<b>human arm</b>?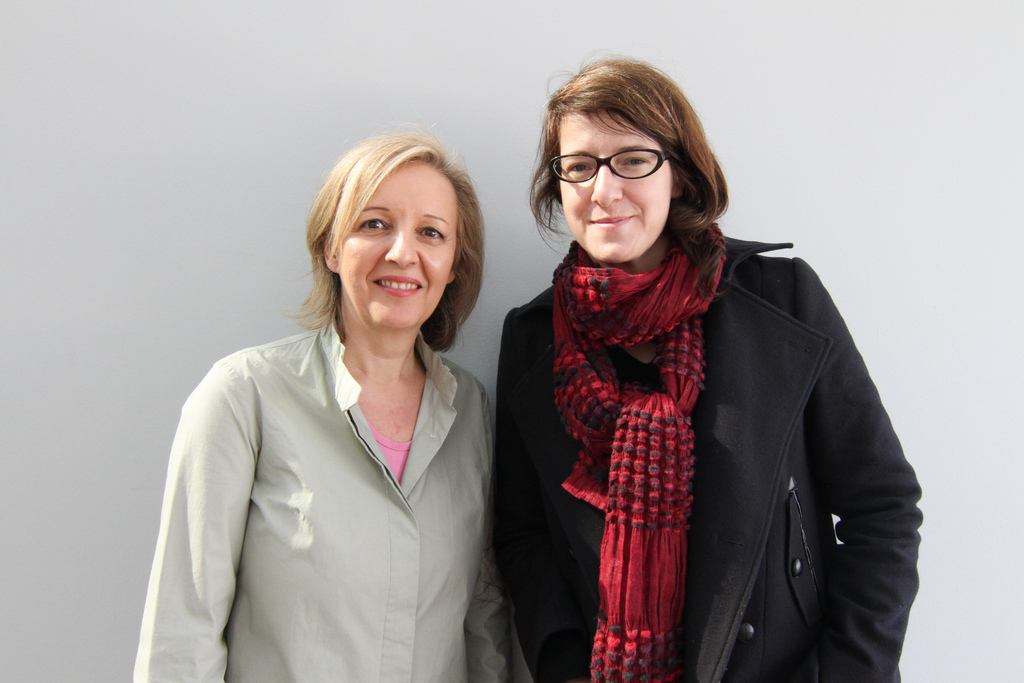
(left=799, top=259, right=926, bottom=682)
